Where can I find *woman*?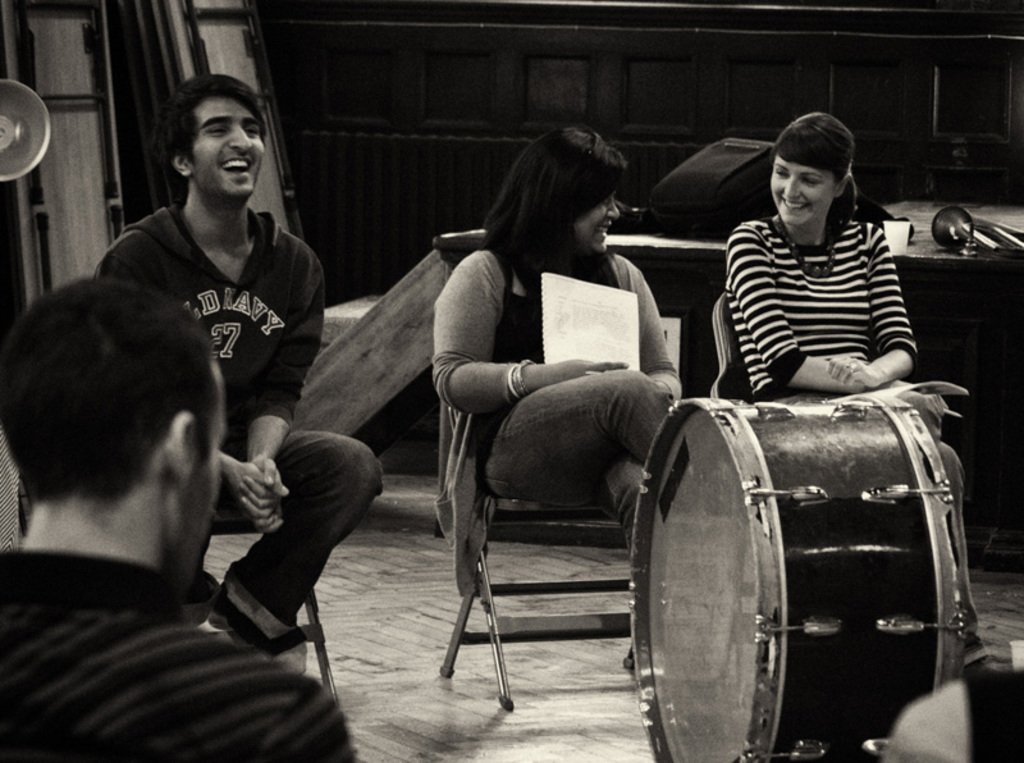
You can find it at x1=401, y1=120, x2=695, y2=571.
